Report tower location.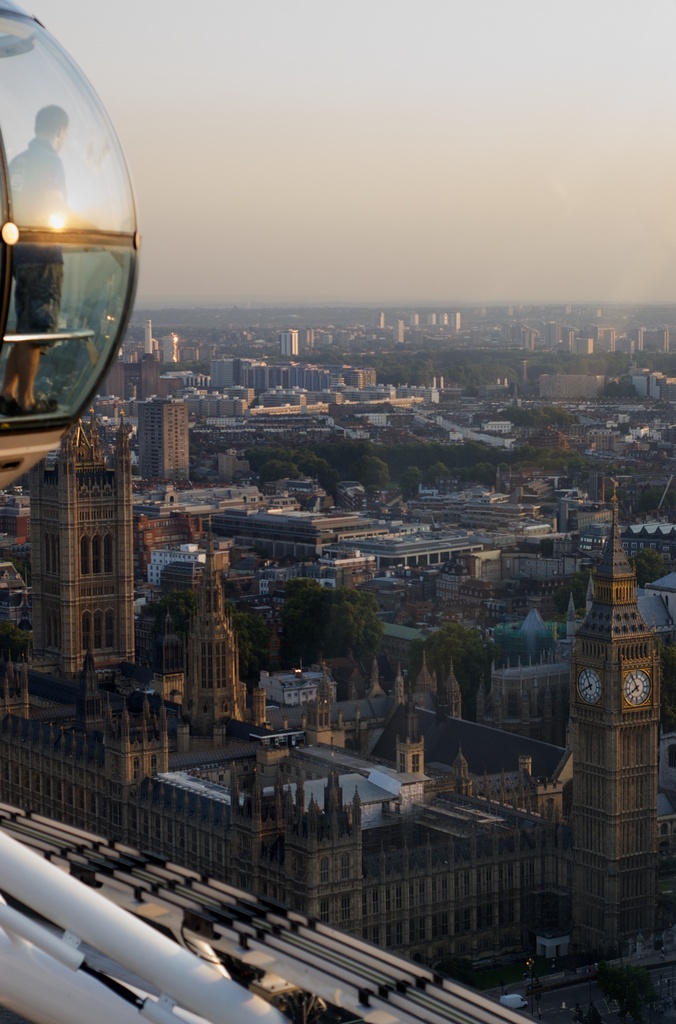
Report: bbox=(525, 423, 669, 954).
